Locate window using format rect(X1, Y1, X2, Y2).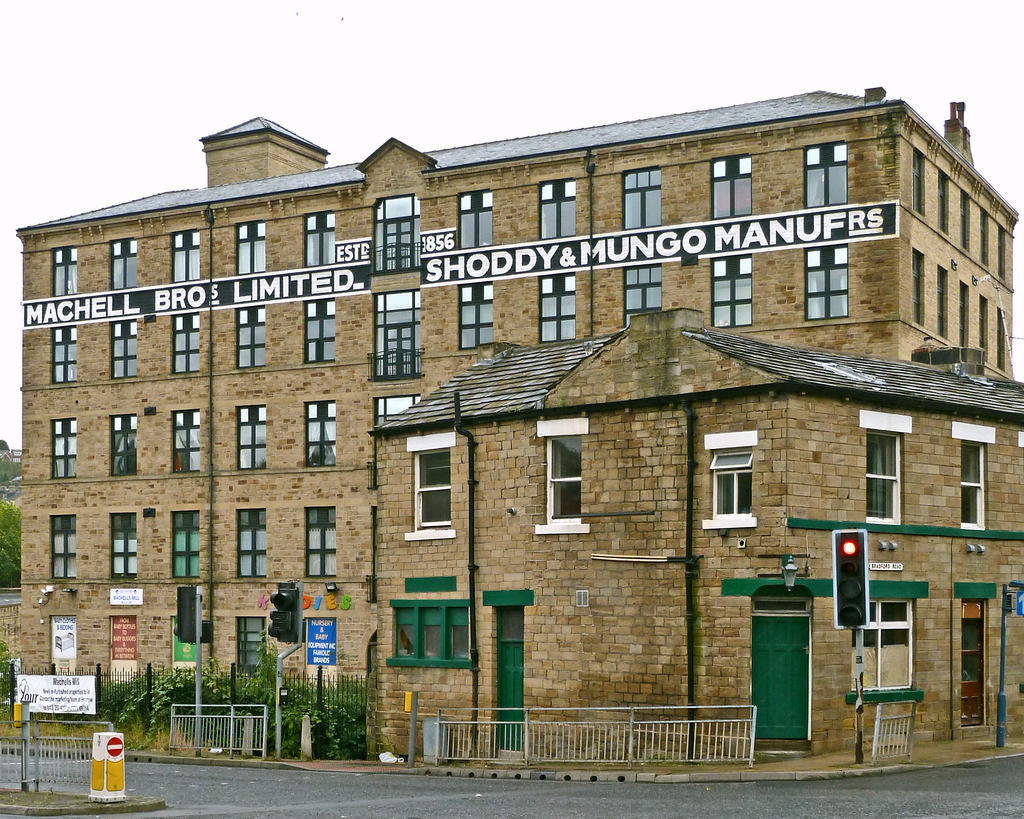
rect(708, 157, 752, 219).
